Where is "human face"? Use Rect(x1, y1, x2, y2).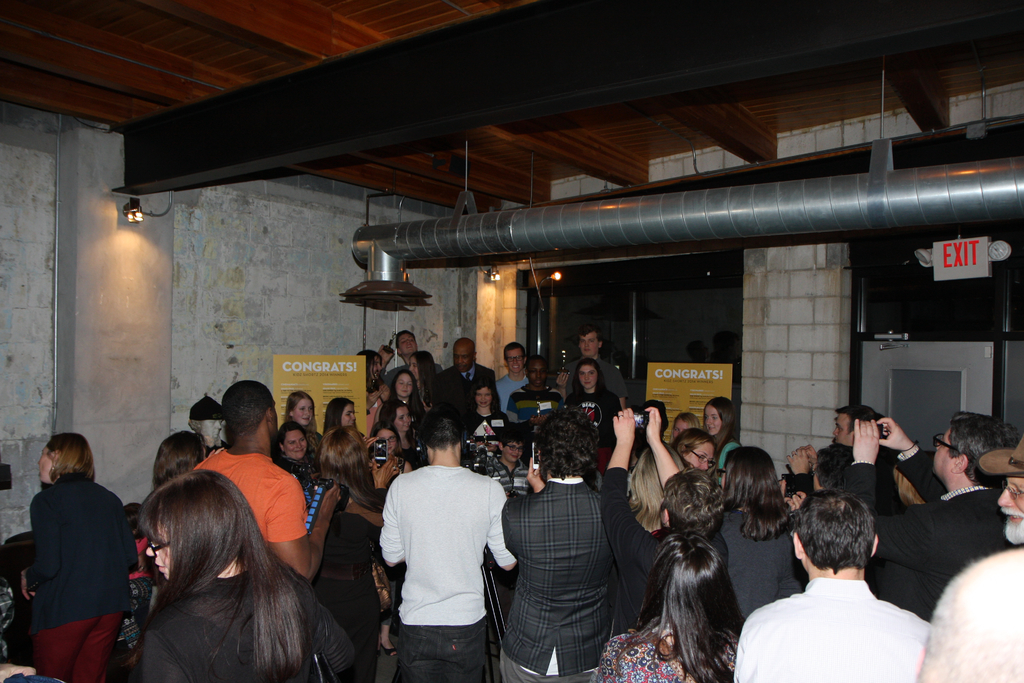
Rect(831, 411, 860, 447).
